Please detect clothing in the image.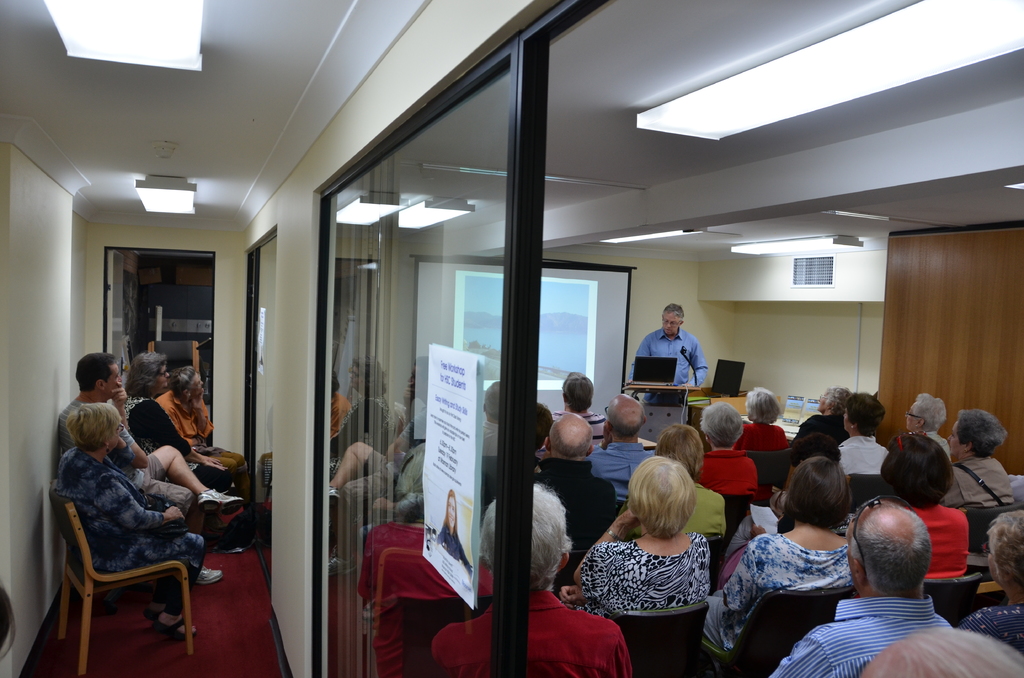
[x1=792, y1=412, x2=847, y2=442].
